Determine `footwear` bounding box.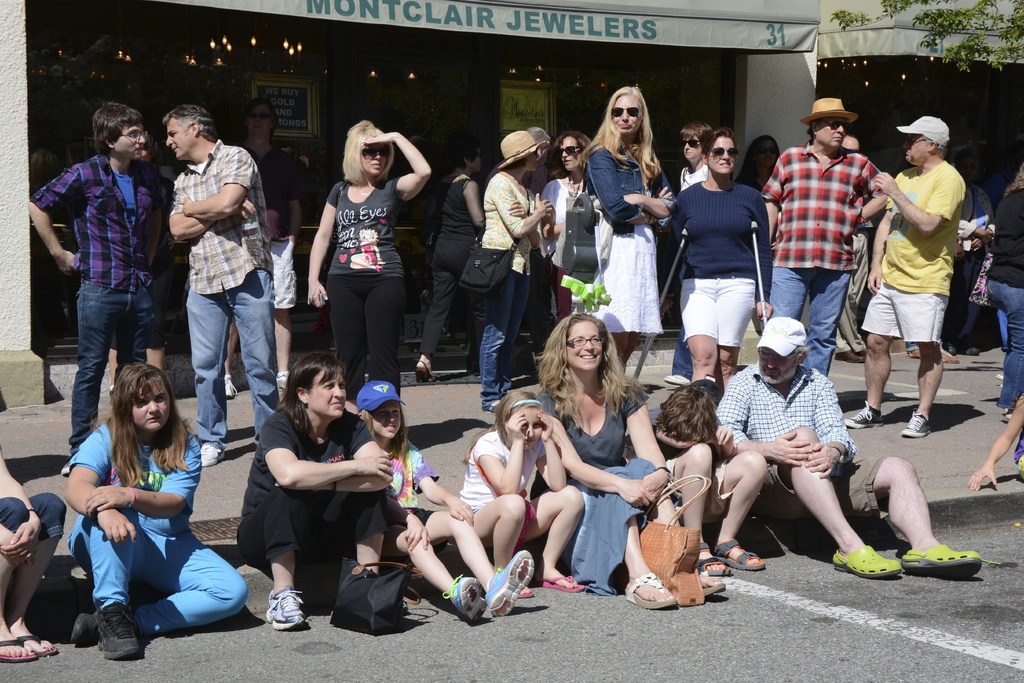
Determined: select_region(97, 602, 143, 662).
